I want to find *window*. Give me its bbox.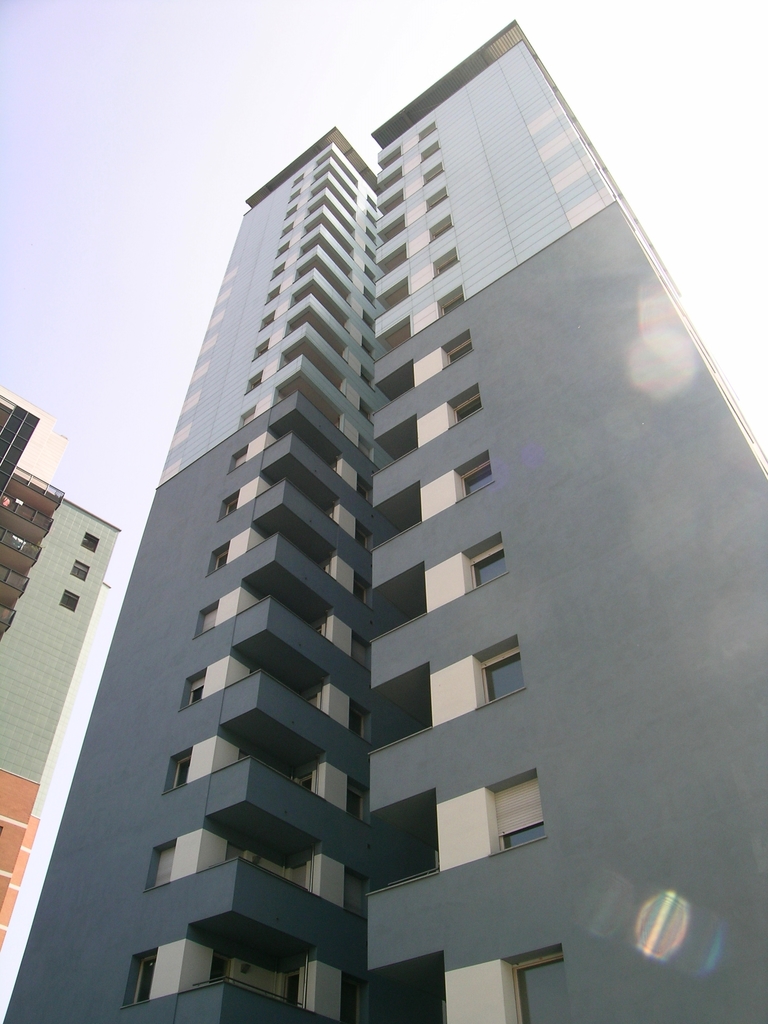
(362, 295, 372, 309).
